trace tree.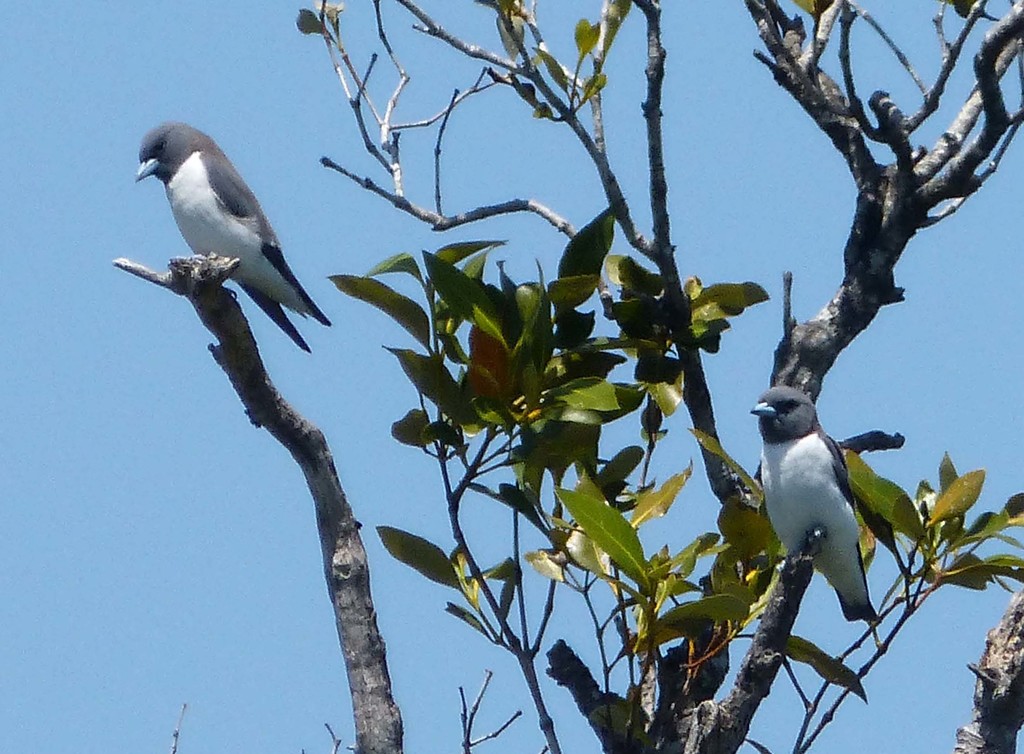
Traced to {"x1": 106, "y1": 0, "x2": 1023, "y2": 737}.
